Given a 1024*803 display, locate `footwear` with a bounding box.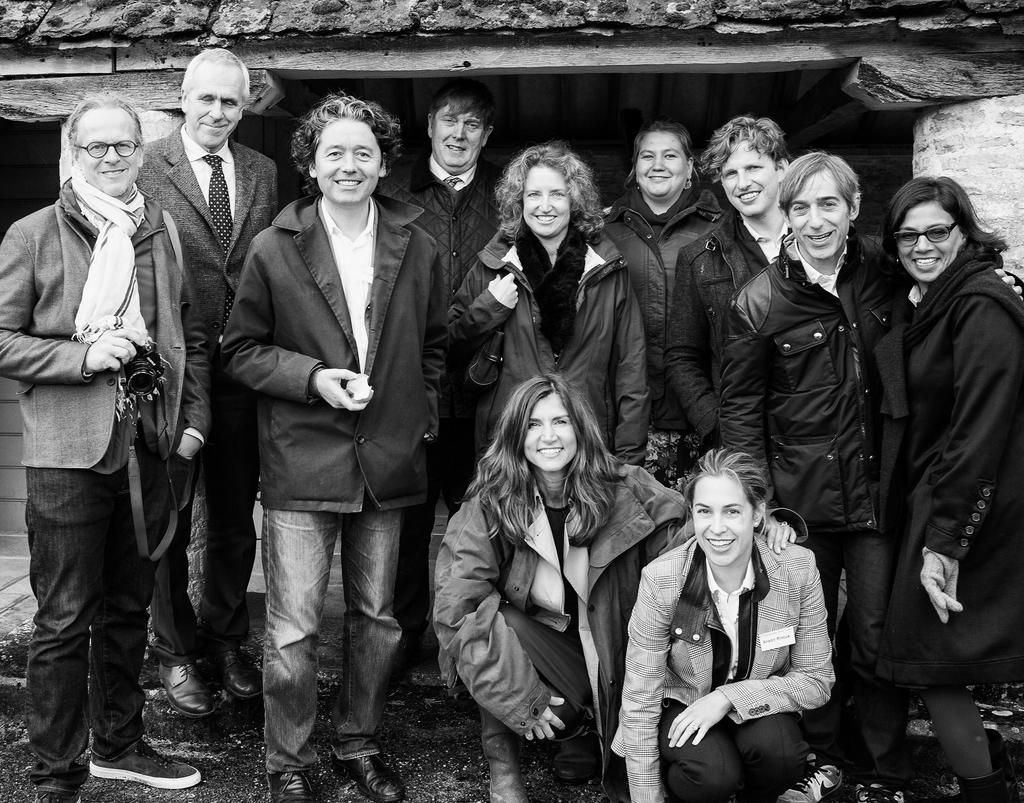
Located: <bbox>775, 763, 842, 802</bbox>.
